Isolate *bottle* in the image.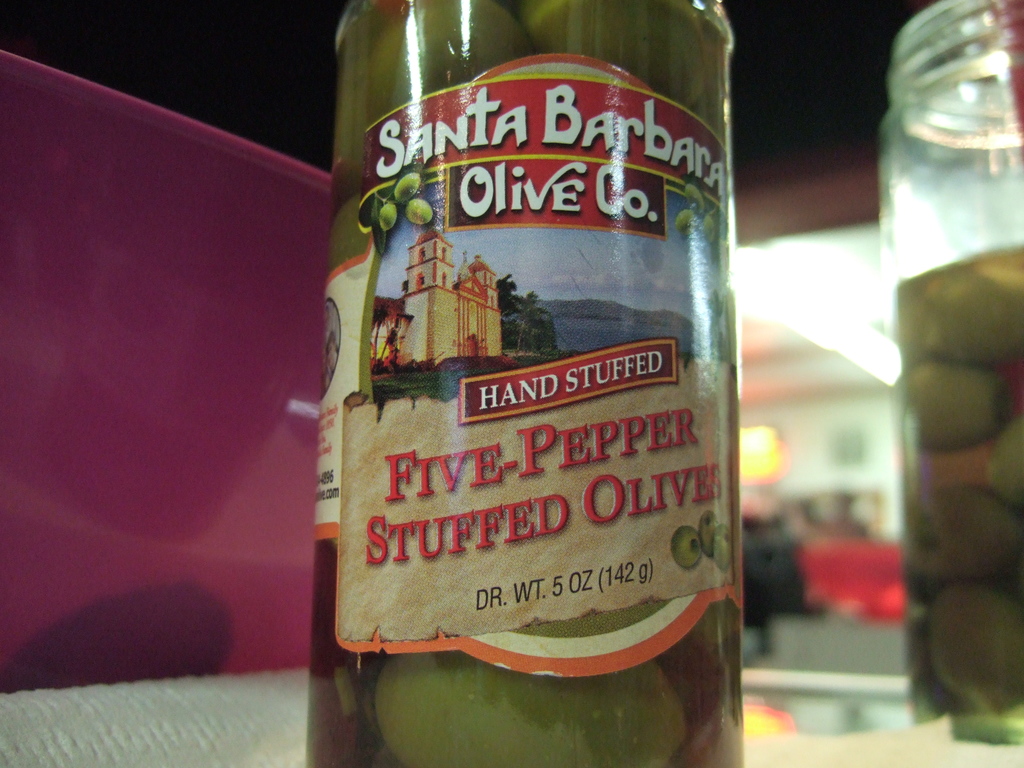
Isolated region: box(321, 0, 760, 767).
